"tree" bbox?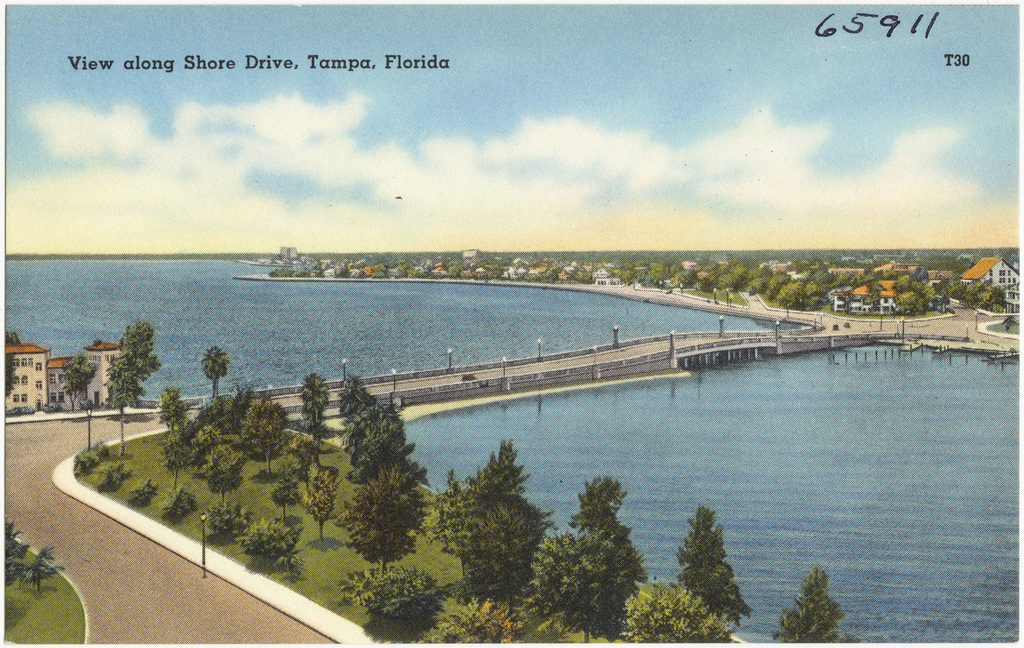
{"x1": 177, "y1": 384, "x2": 261, "y2": 469}
